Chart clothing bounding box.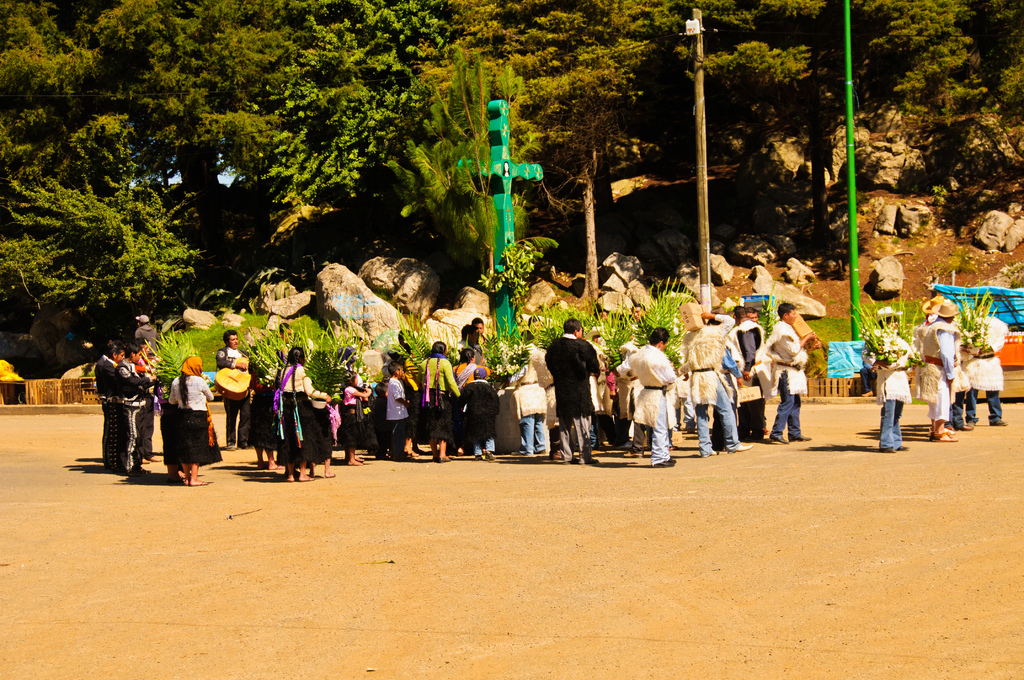
Charted: region(94, 359, 126, 464).
